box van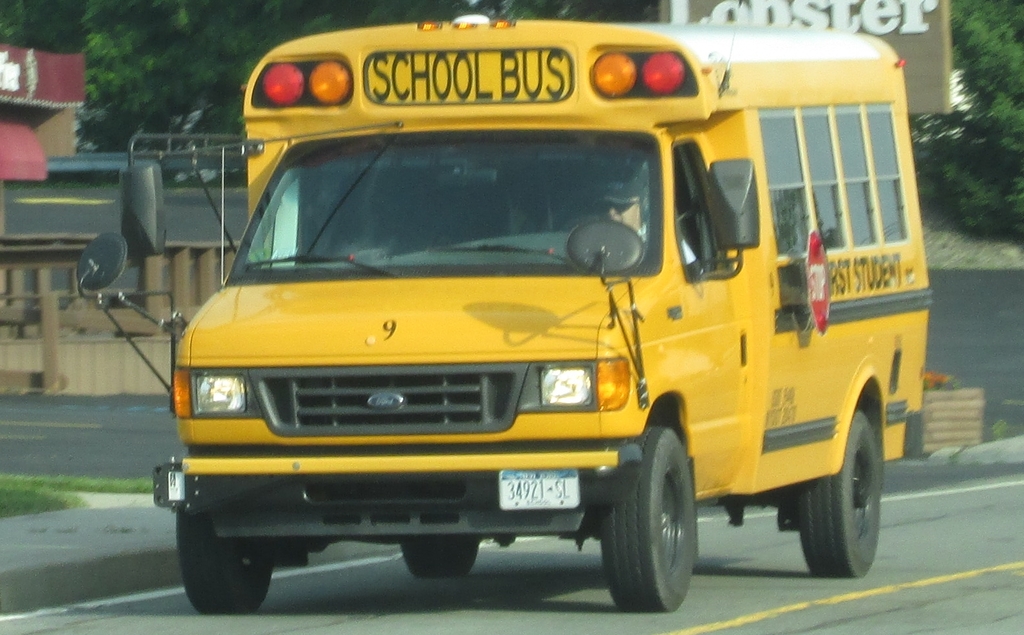
(73,13,927,610)
